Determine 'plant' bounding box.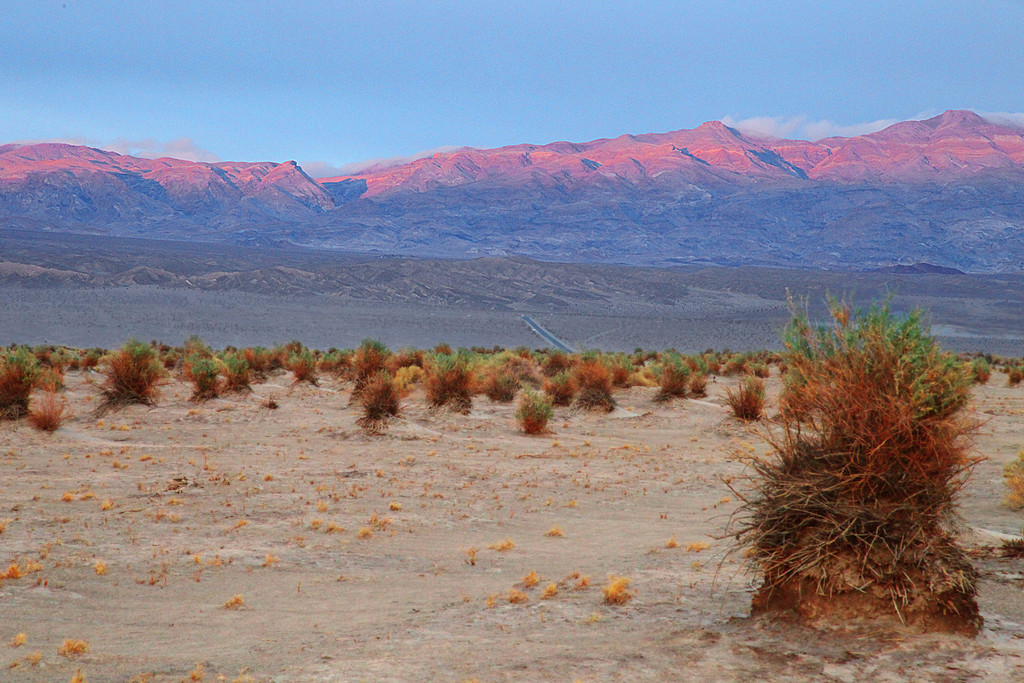
Determined: {"left": 181, "top": 664, "right": 207, "bottom": 682}.
